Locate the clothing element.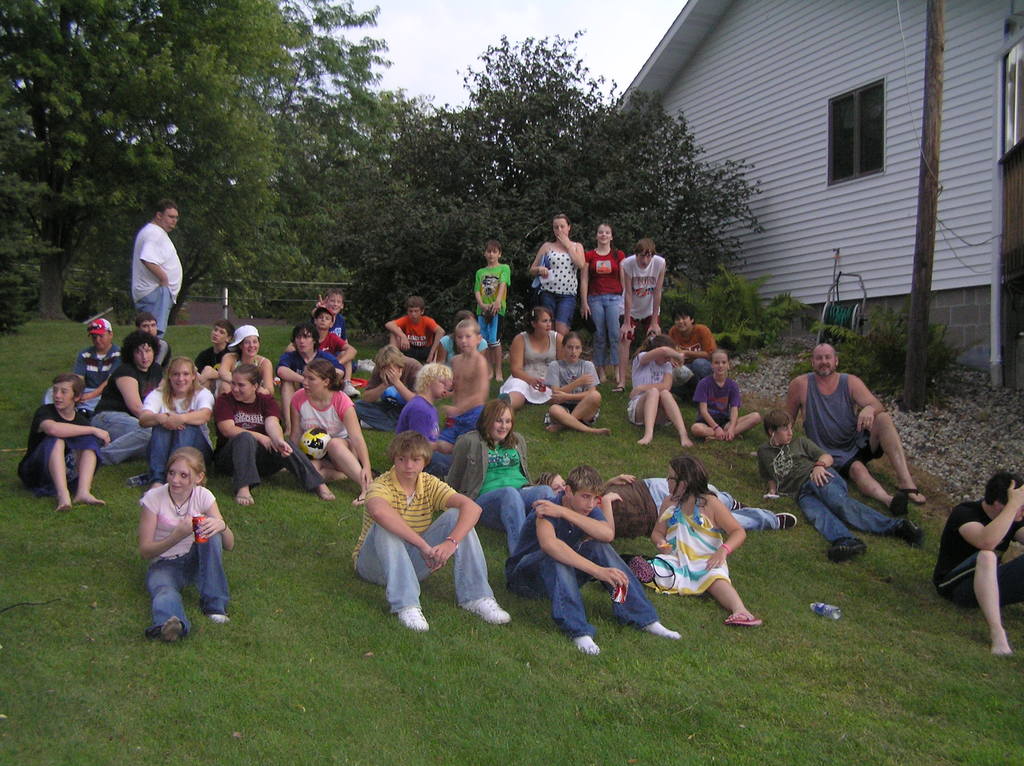
Element bbox: BBox(346, 459, 501, 612).
